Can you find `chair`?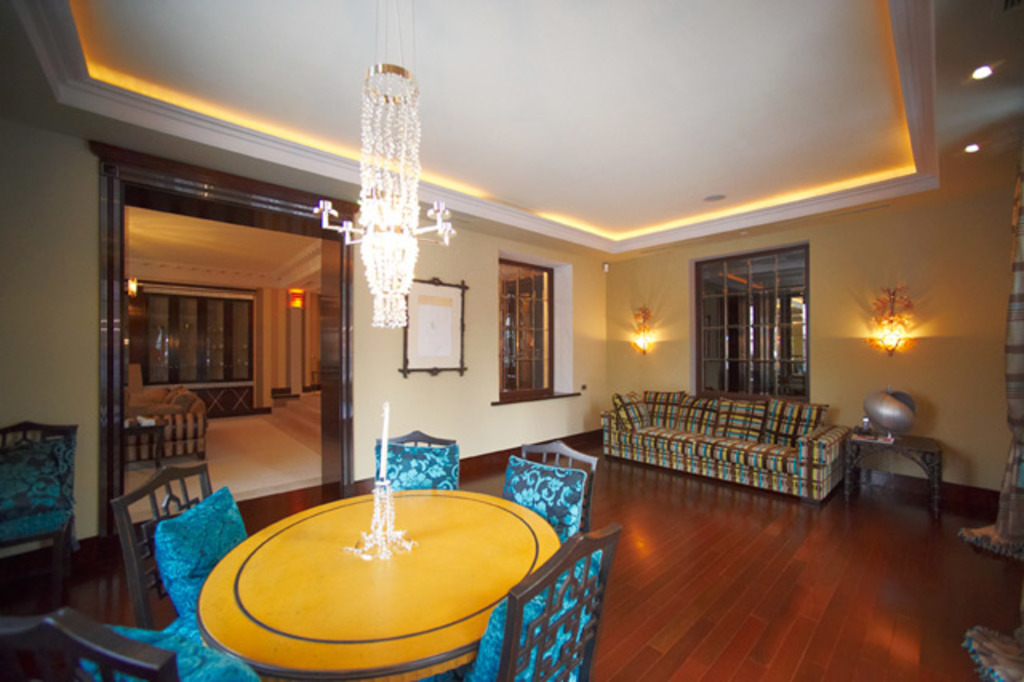
Yes, bounding box: 854, 392, 966, 527.
